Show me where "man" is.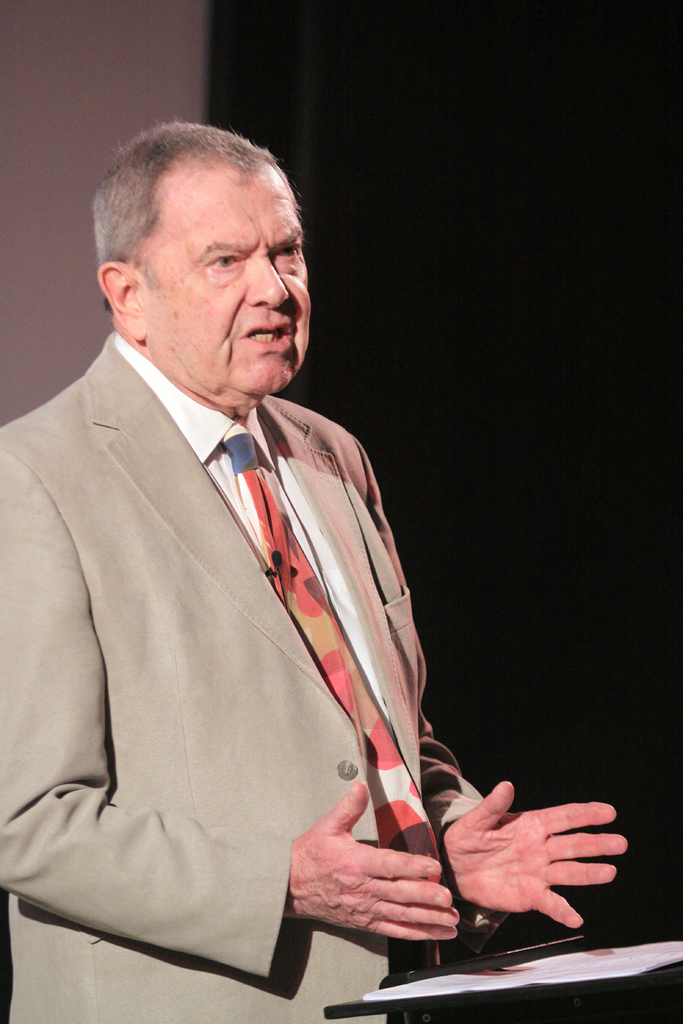
"man" is at [1,118,451,1012].
